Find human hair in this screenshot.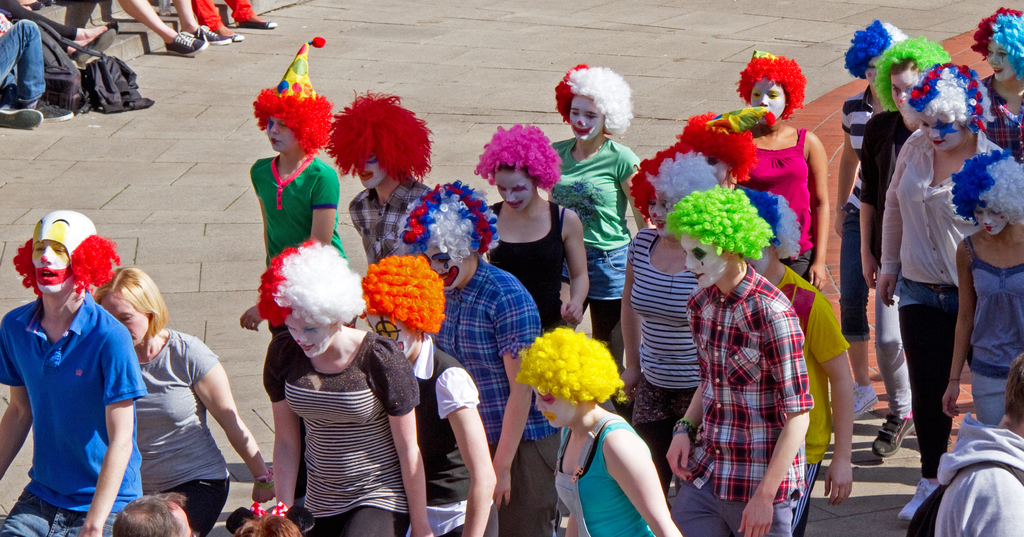
The bounding box for human hair is box=[556, 54, 643, 139].
